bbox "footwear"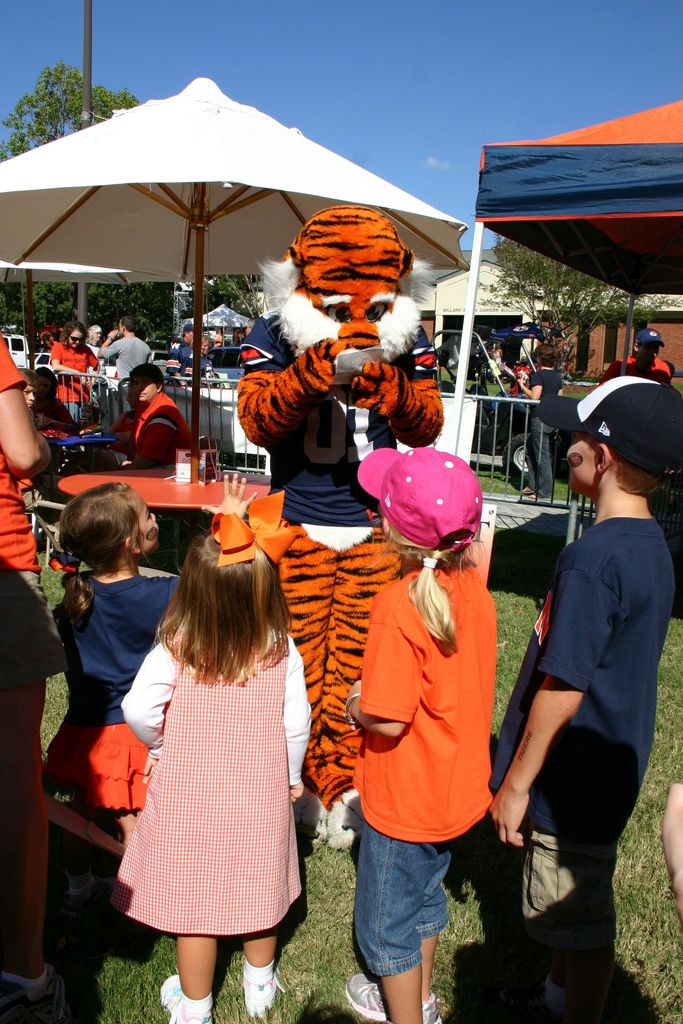
<region>347, 963, 383, 1016</region>
